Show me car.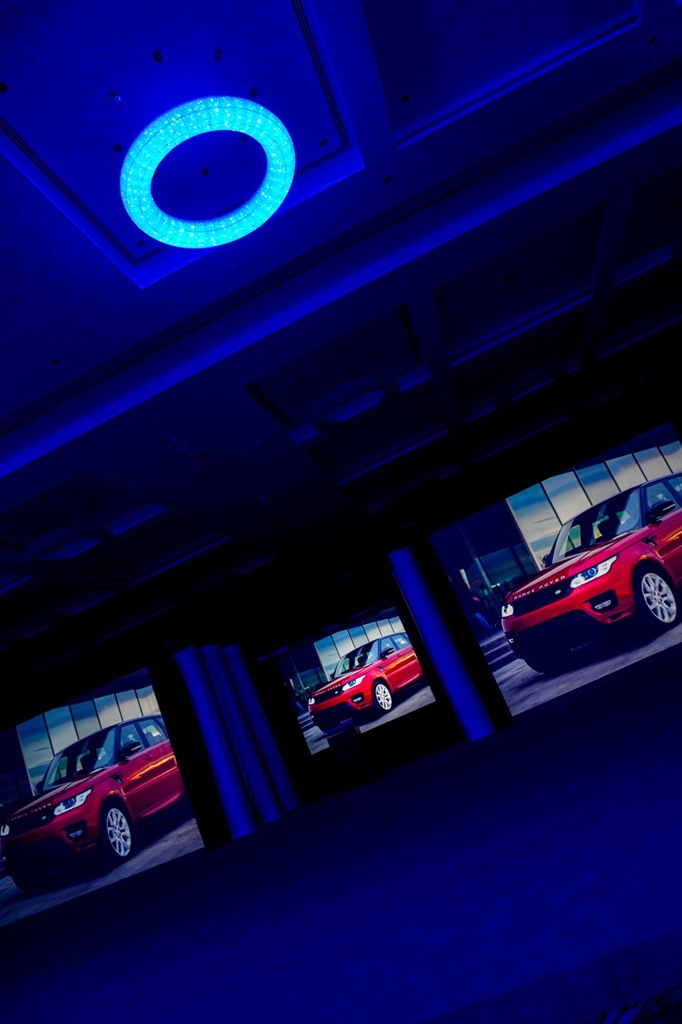
car is here: 497:473:681:684.
